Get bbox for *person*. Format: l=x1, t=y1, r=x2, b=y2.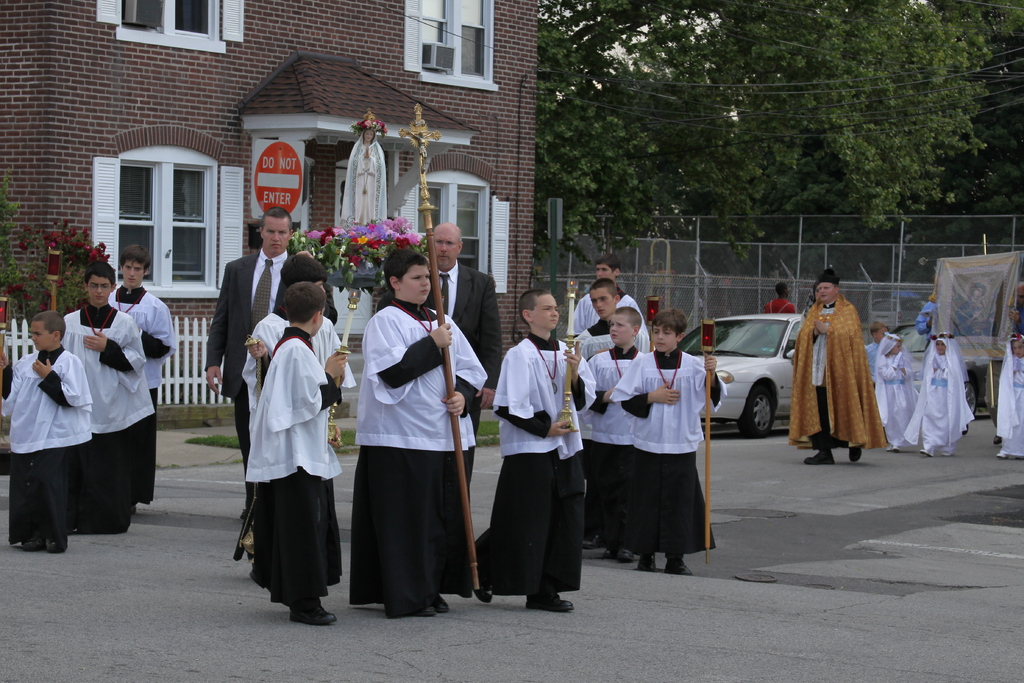
l=804, t=277, r=880, b=465.
